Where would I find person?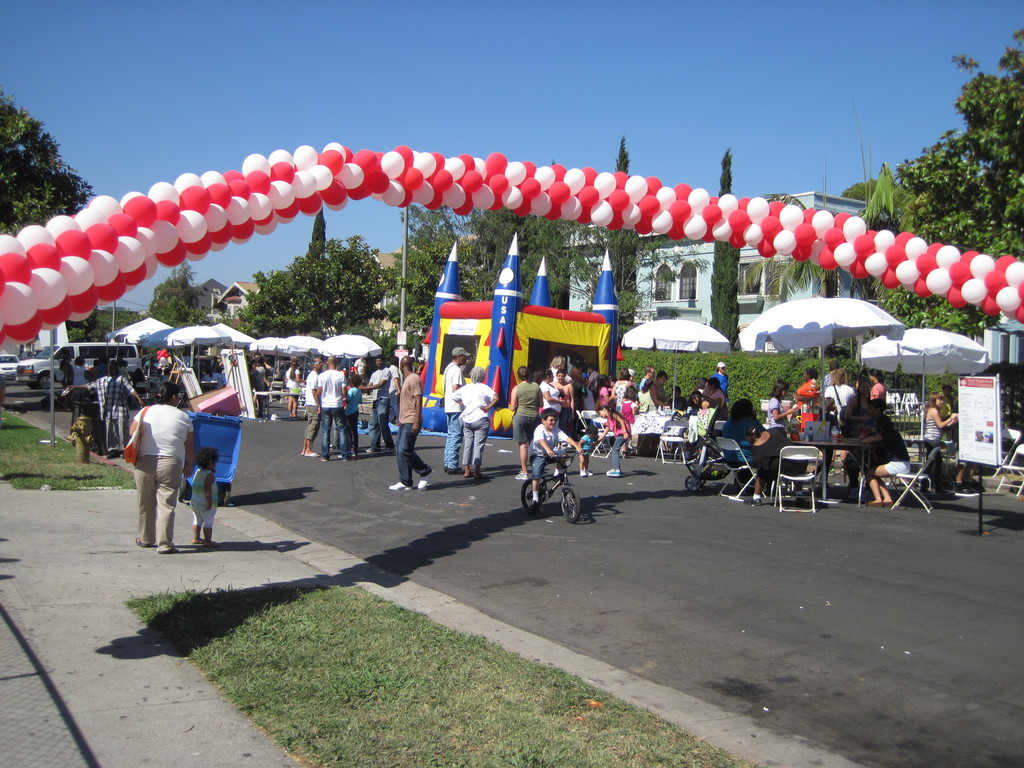
At select_region(73, 355, 83, 385).
